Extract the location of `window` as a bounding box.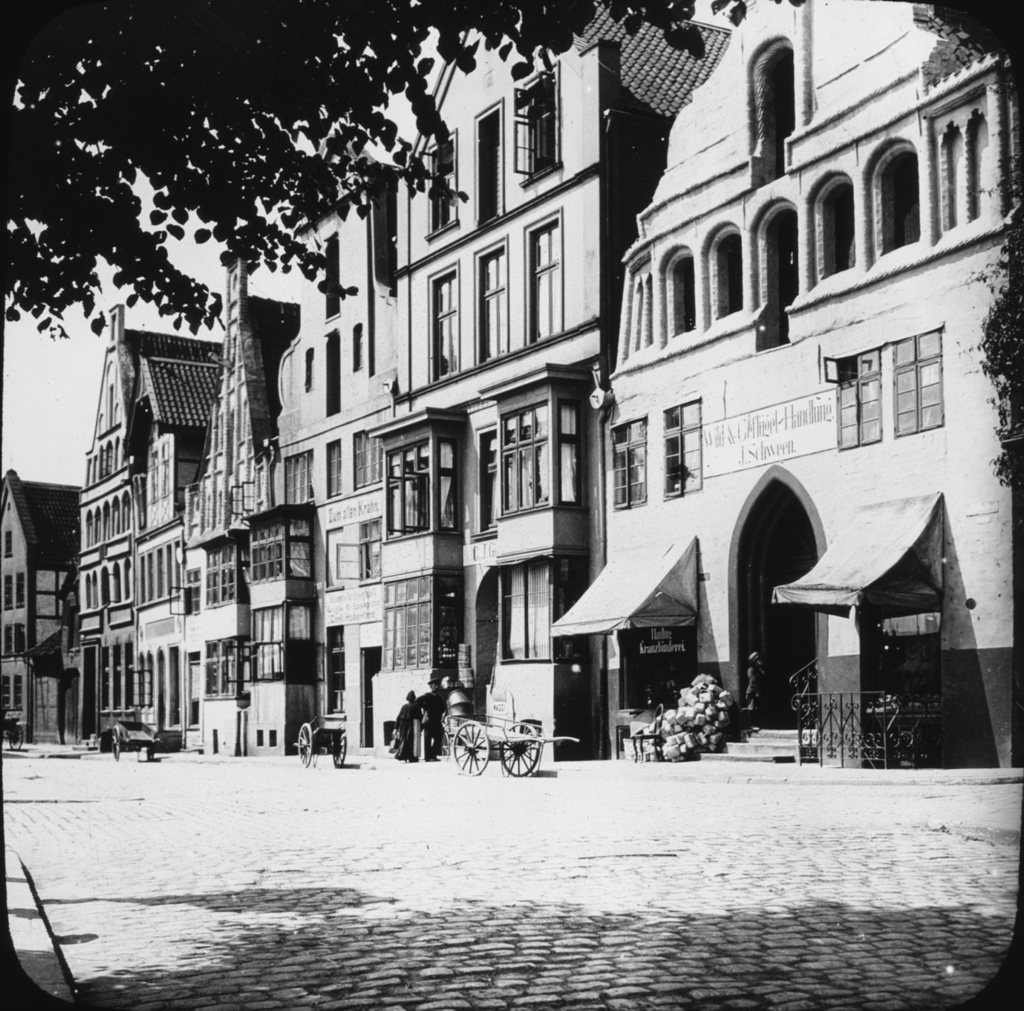
x1=1, y1=573, x2=16, y2=613.
